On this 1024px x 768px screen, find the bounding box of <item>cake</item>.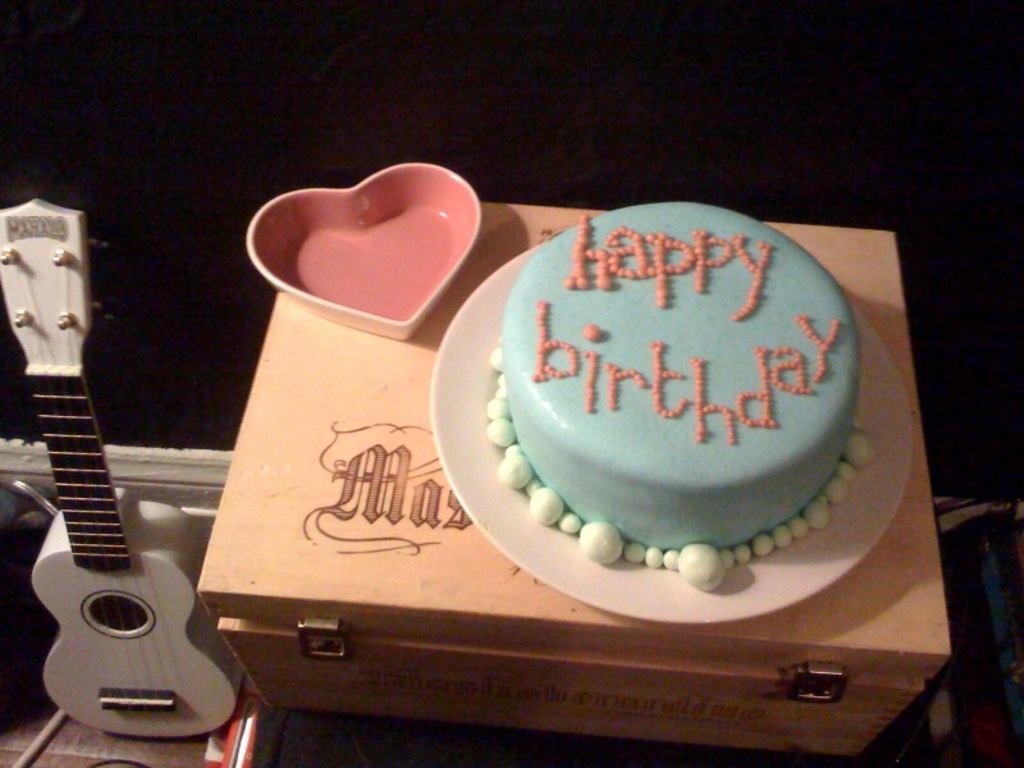
Bounding box: select_region(486, 198, 861, 591).
